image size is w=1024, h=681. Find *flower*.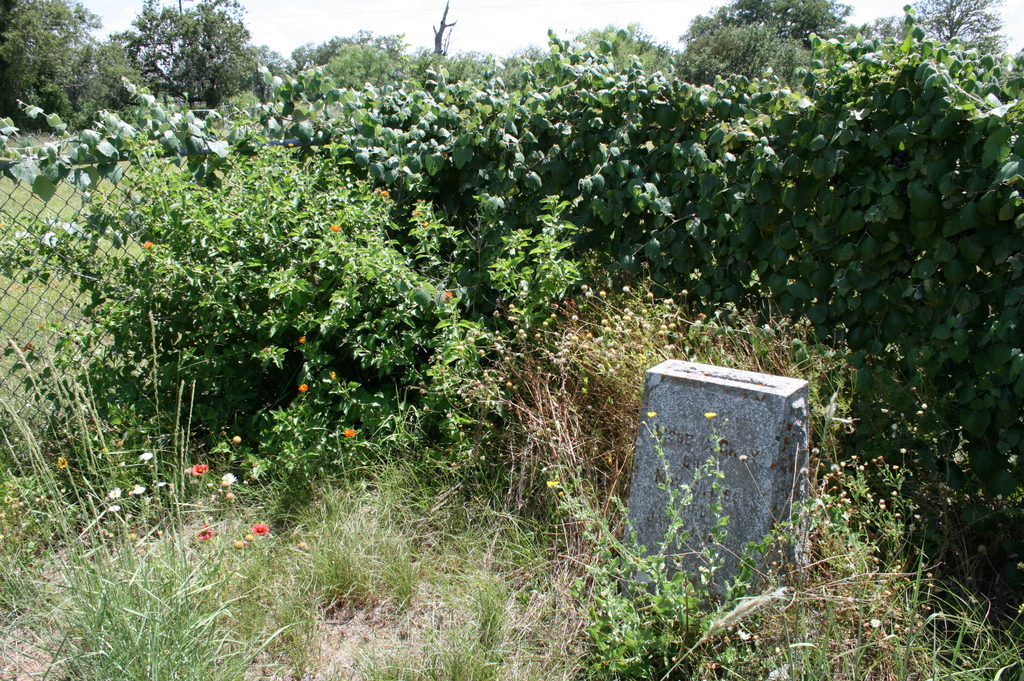
(250, 519, 272, 534).
